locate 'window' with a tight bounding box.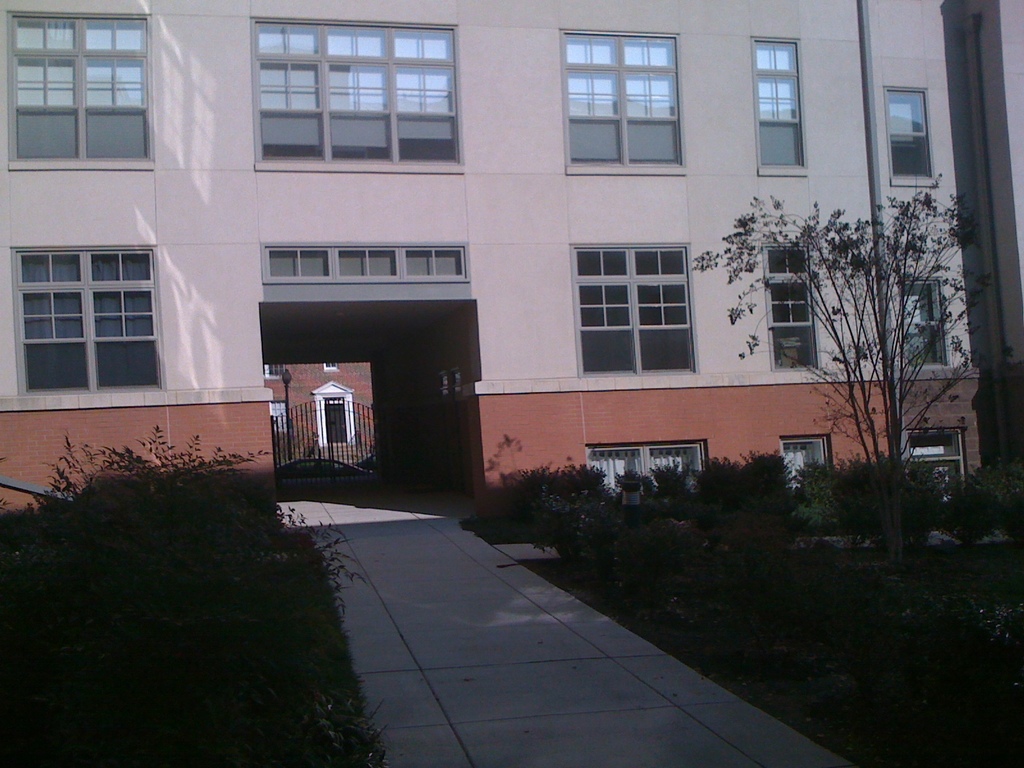
BBox(4, 11, 154, 163).
